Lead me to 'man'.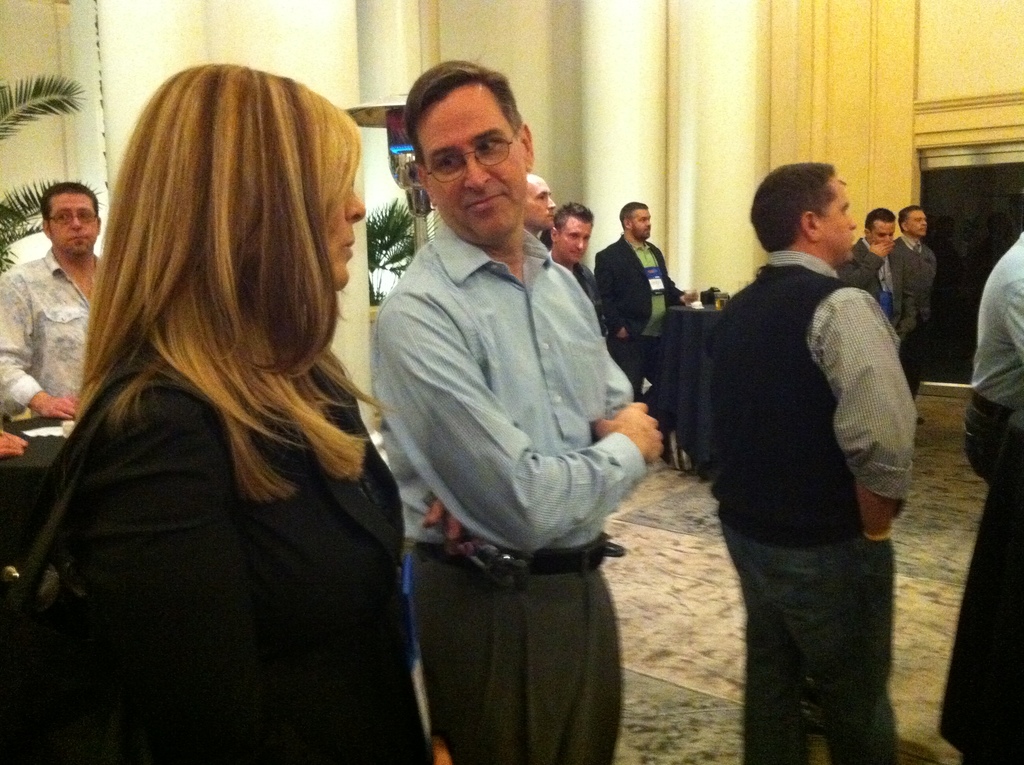
Lead to BBox(363, 61, 666, 764).
